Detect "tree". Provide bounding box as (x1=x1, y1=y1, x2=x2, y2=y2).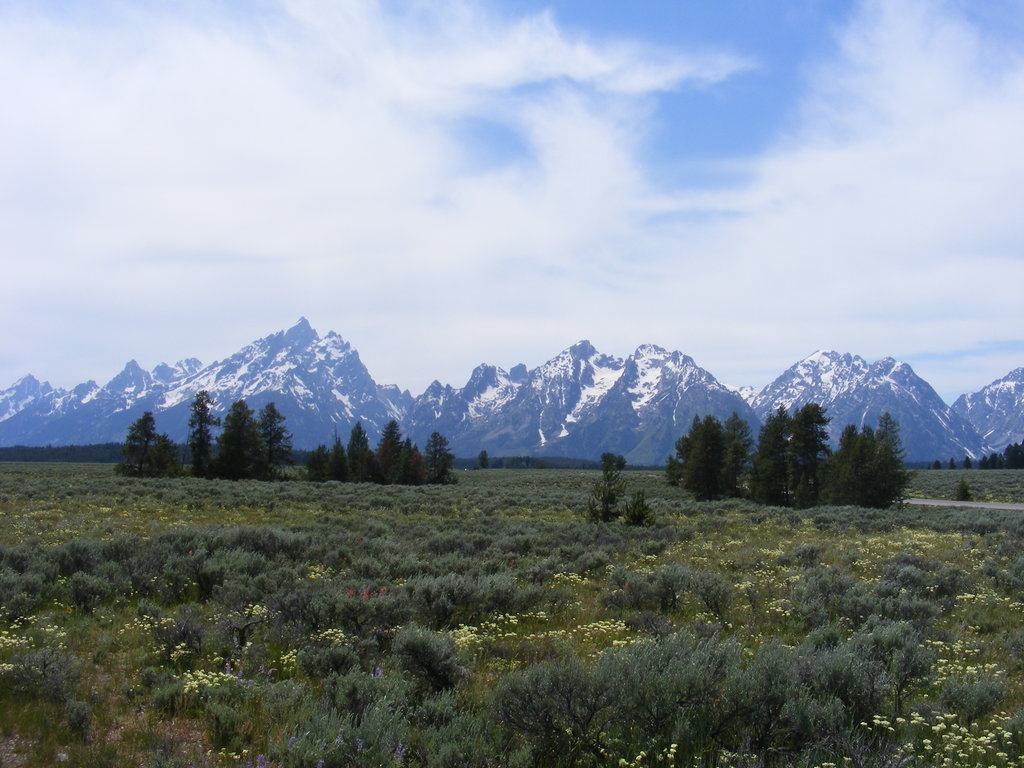
(x1=427, y1=430, x2=454, y2=484).
